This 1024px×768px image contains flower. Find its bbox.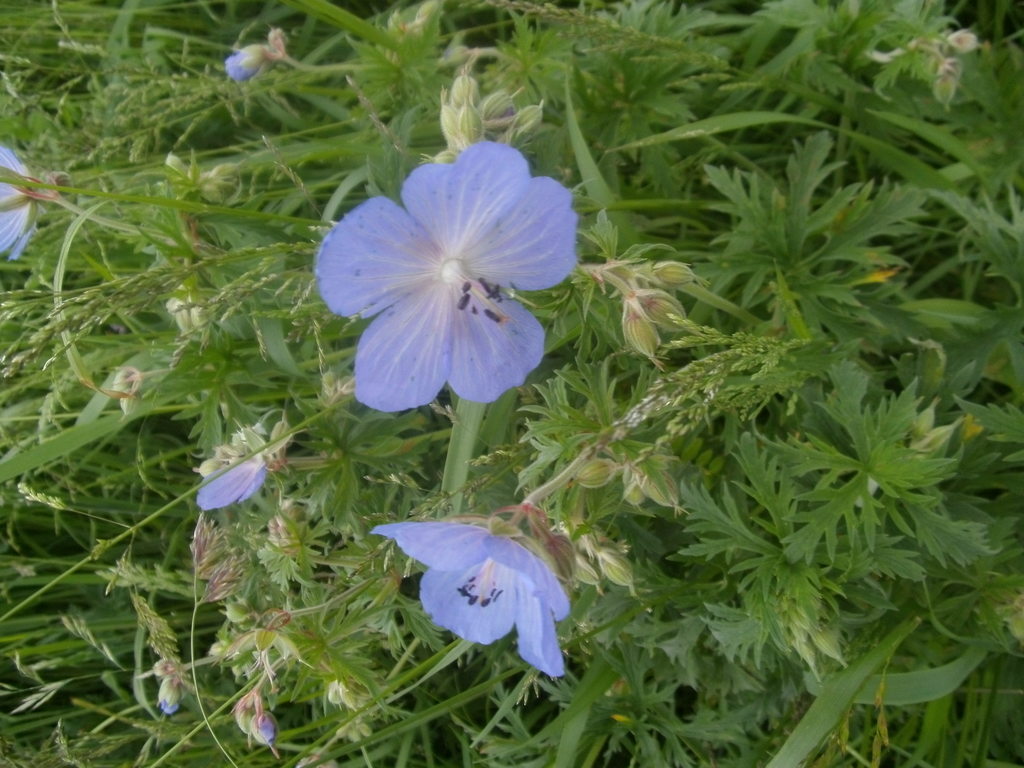
crop(193, 428, 286, 514).
